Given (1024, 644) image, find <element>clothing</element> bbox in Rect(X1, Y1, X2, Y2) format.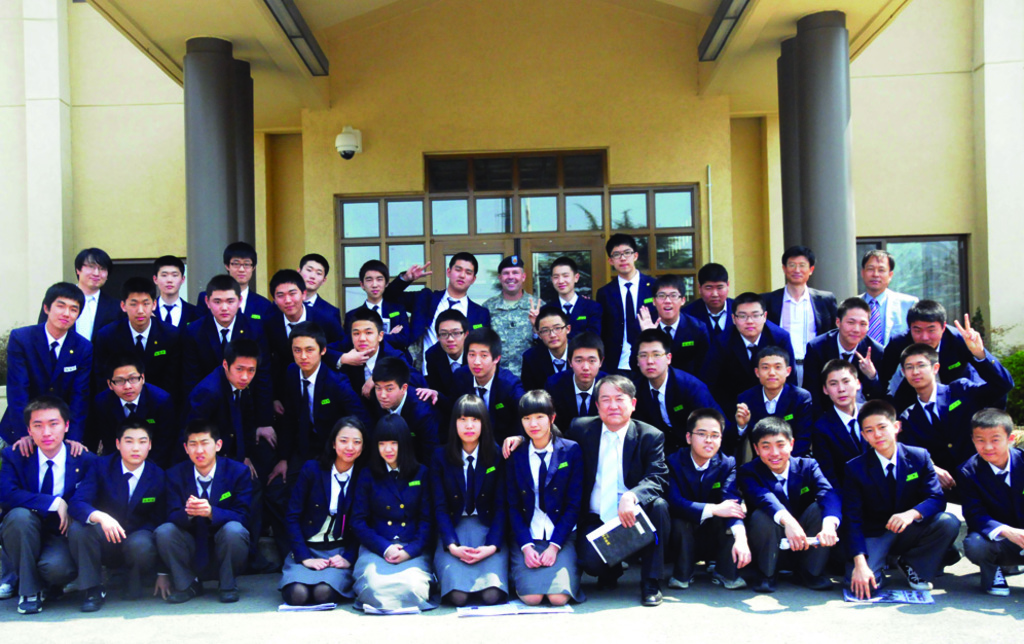
Rect(181, 386, 273, 468).
